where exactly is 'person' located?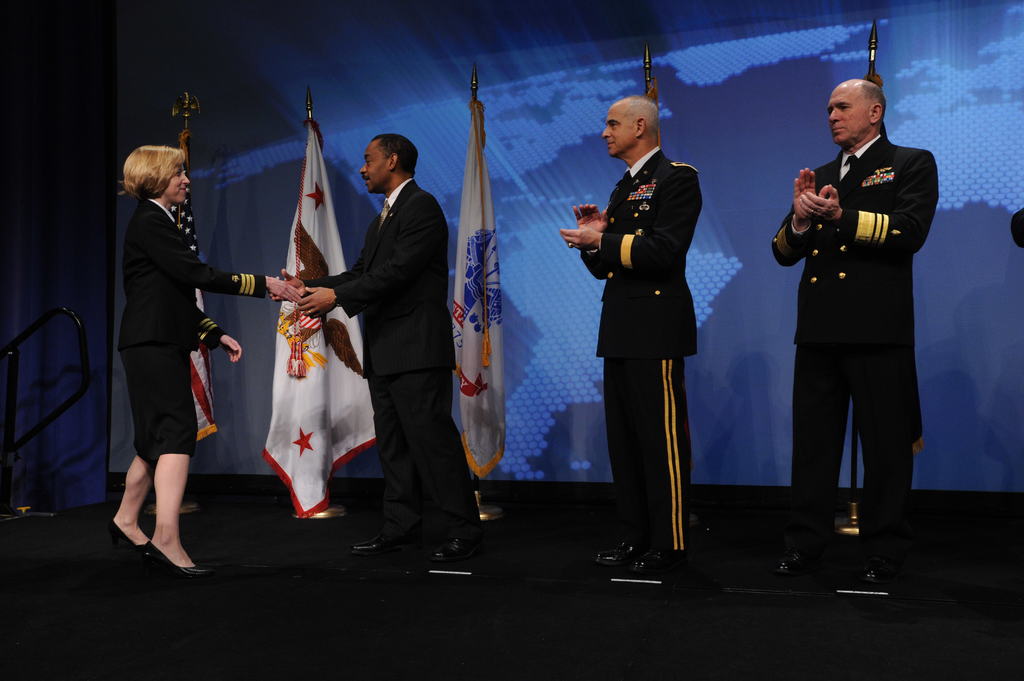
Its bounding box is bbox=[769, 76, 941, 592].
